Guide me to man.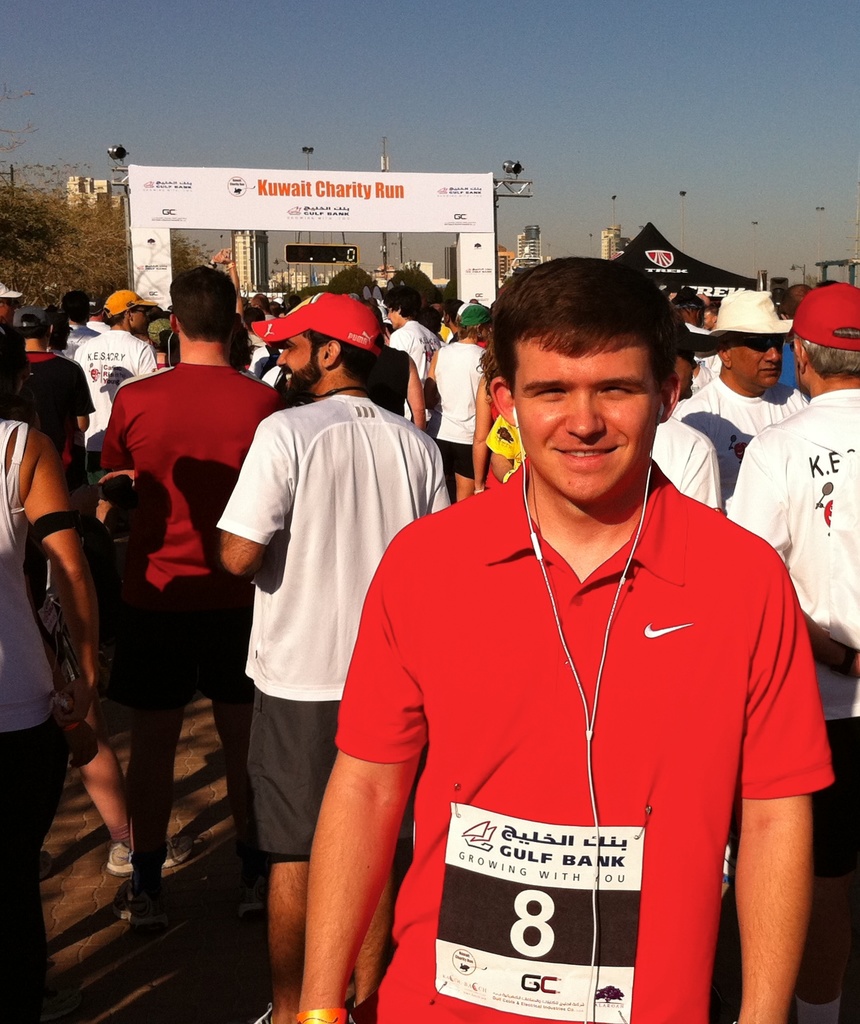
Guidance: (left=208, top=288, right=451, bottom=1023).
